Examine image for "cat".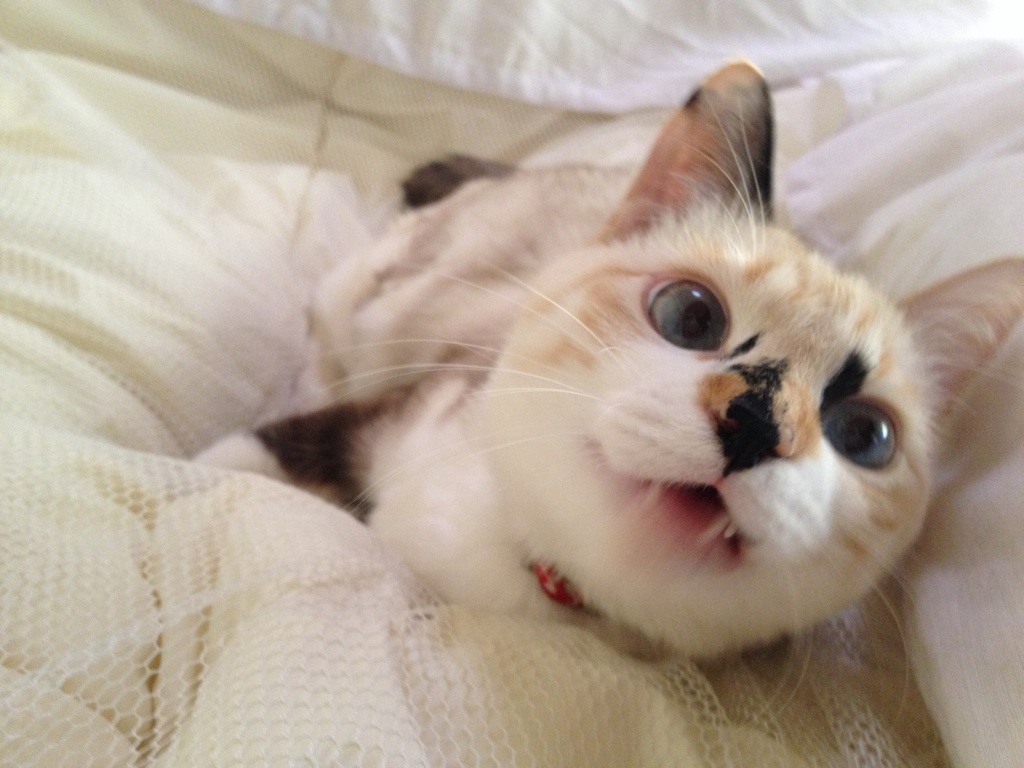
Examination result: bbox(193, 49, 1019, 730).
